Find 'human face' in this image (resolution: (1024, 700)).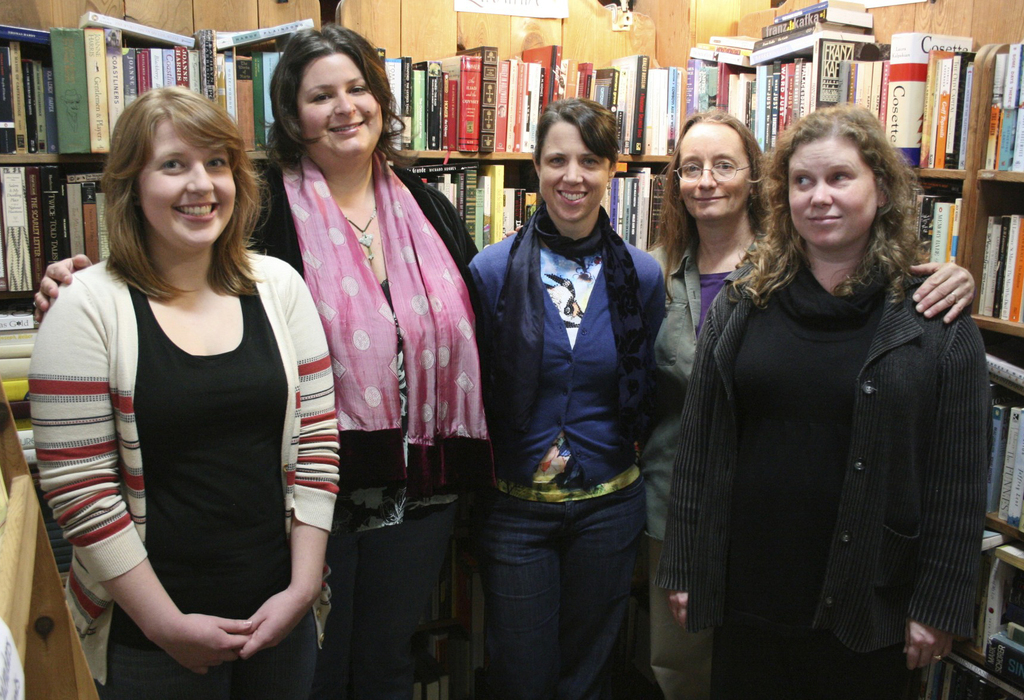
[left=673, top=116, right=755, bottom=223].
